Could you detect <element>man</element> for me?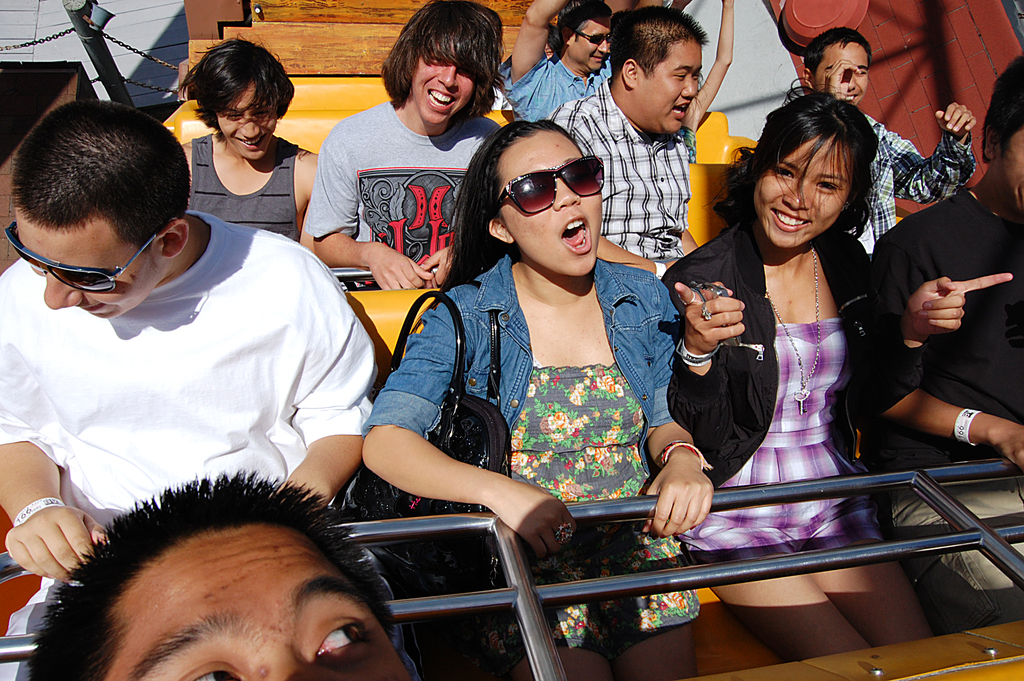
Detection result: 303 0 509 293.
